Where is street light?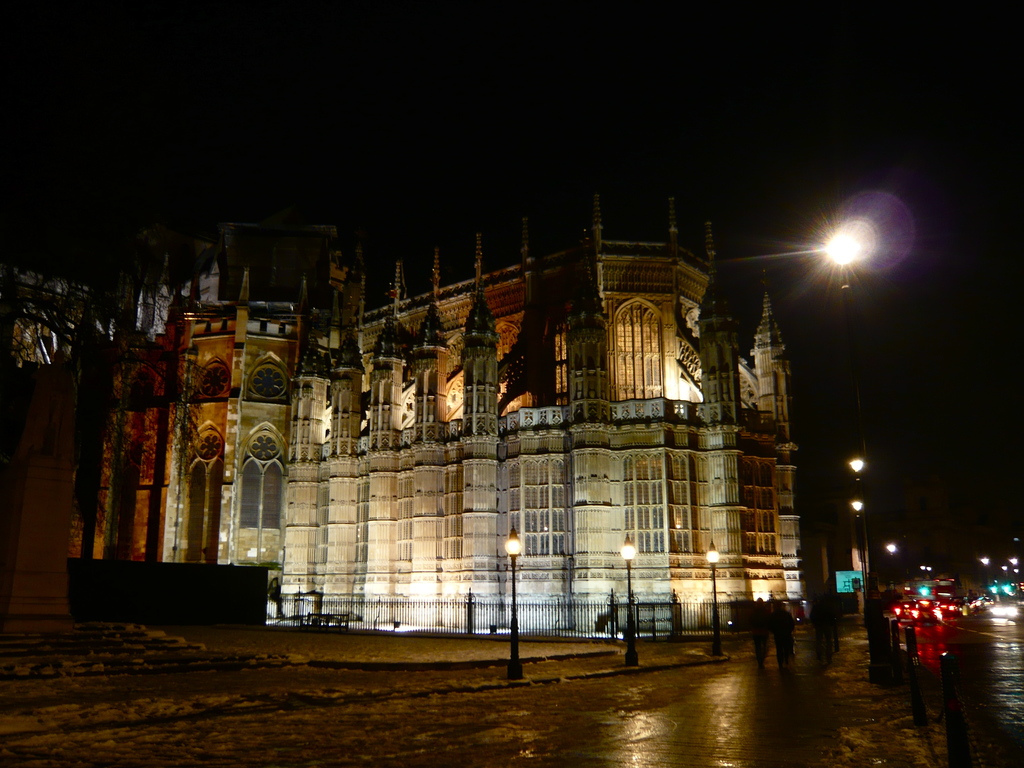
BBox(698, 537, 723, 657).
